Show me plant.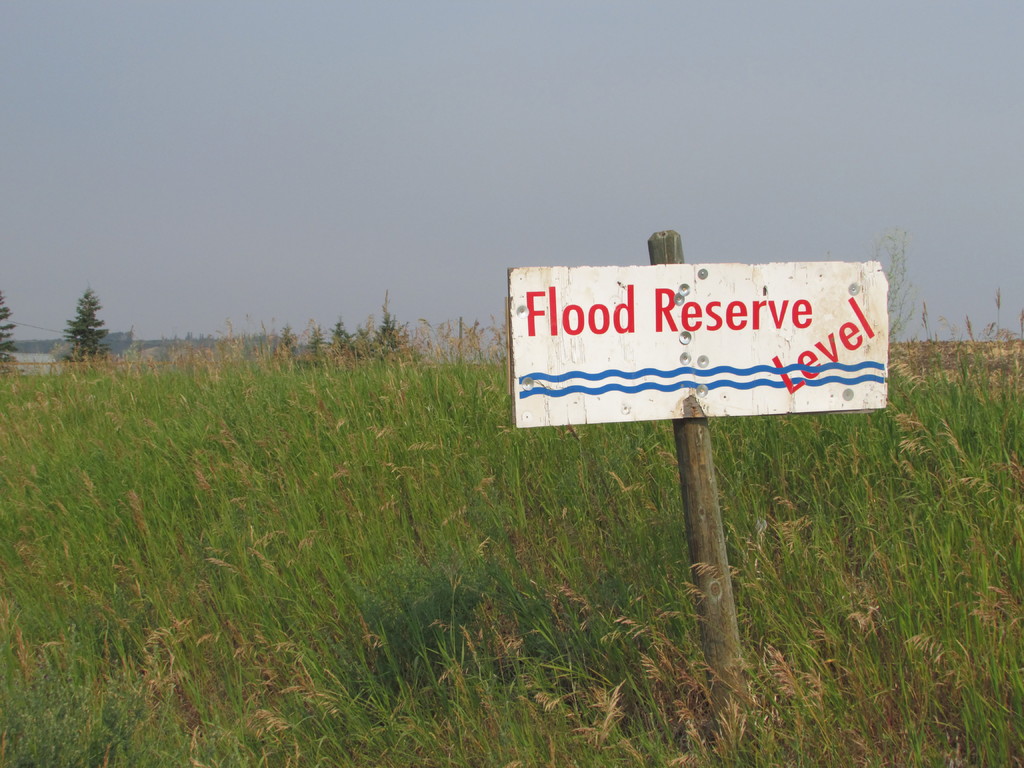
plant is here: <region>53, 281, 113, 373</region>.
